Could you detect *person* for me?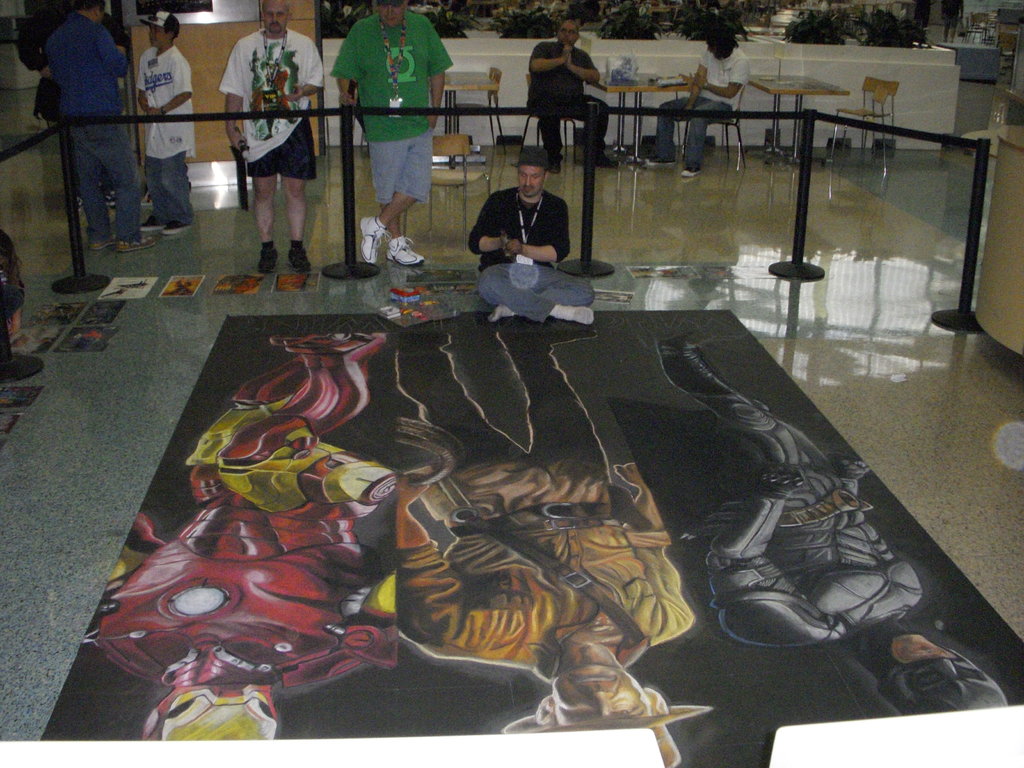
Detection result: [x1=333, y1=0, x2=449, y2=274].
